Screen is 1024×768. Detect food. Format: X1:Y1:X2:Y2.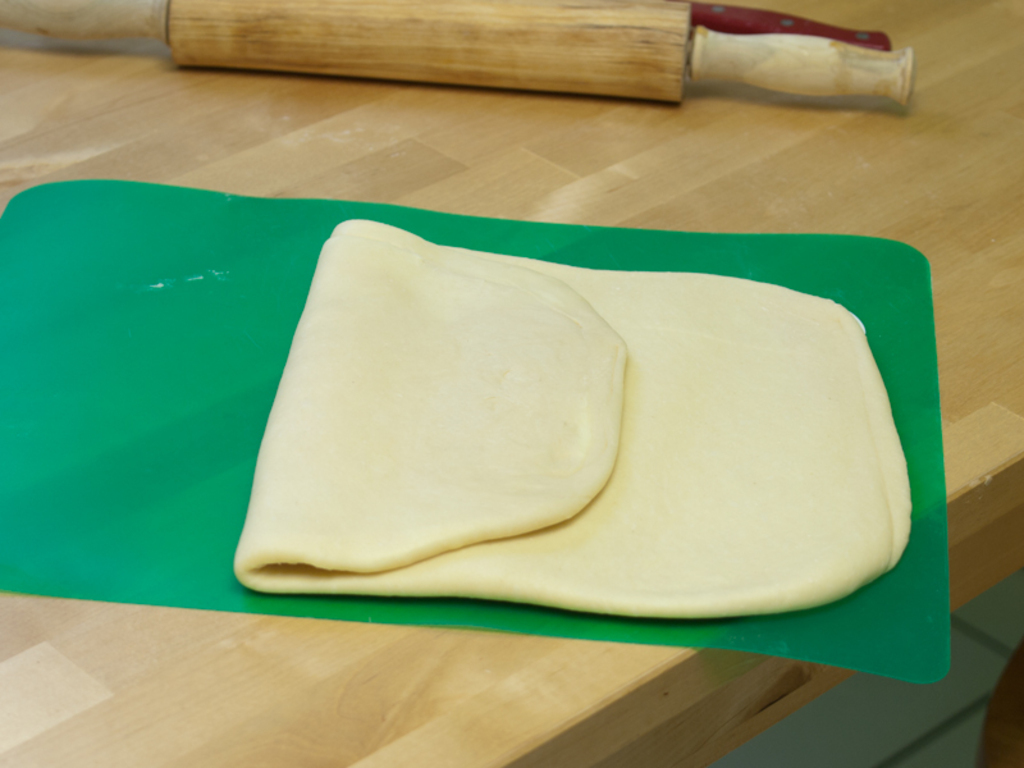
230:216:910:626.
